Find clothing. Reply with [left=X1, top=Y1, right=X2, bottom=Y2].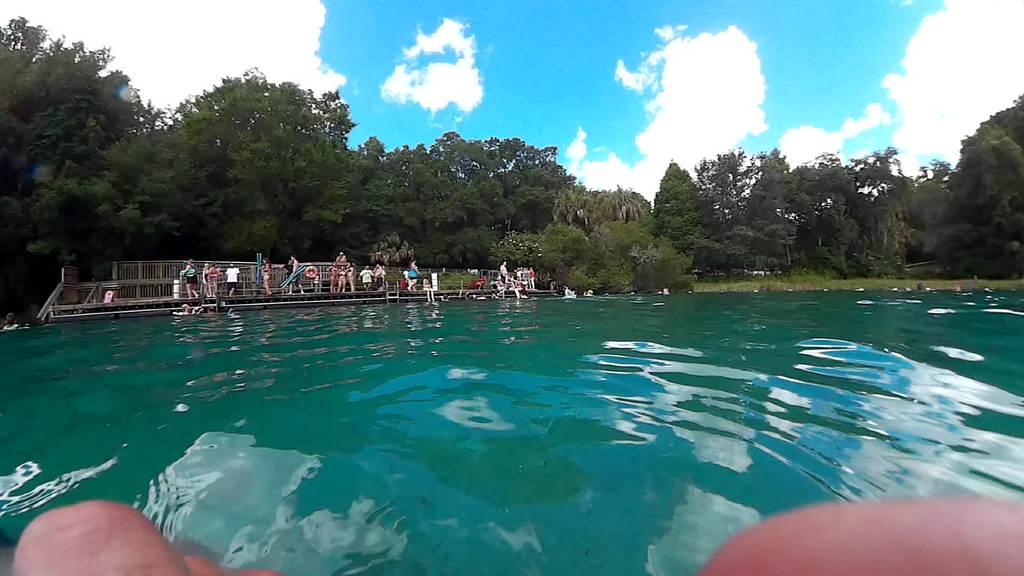
[left=184, top=262, right=198, bottom=284].
